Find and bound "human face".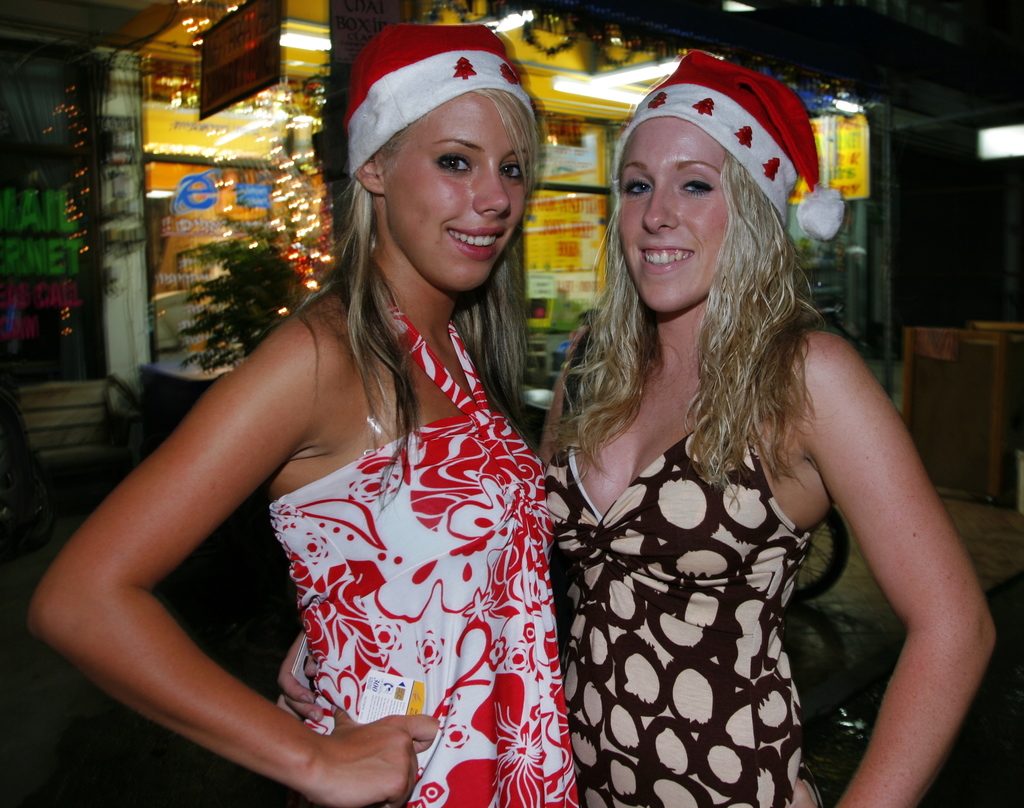
Bound: (617, 120, 728, 312).
